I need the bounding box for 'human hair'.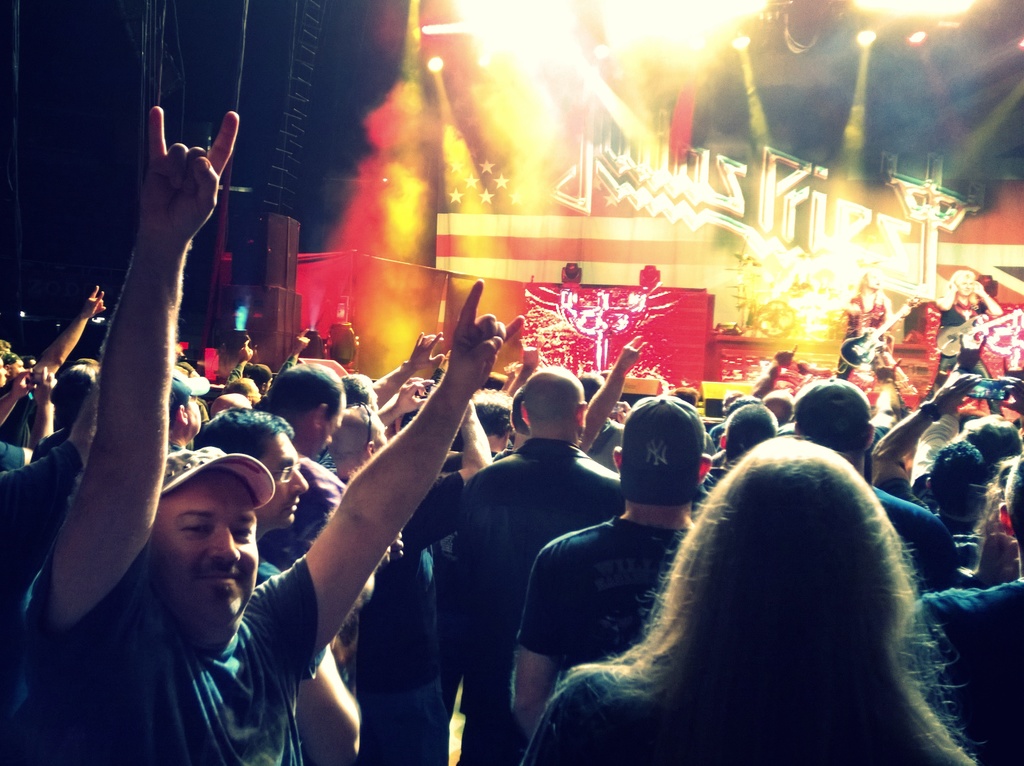
Here it is: pyautogui.locateOnScreen(225, 377, 255, 395).
